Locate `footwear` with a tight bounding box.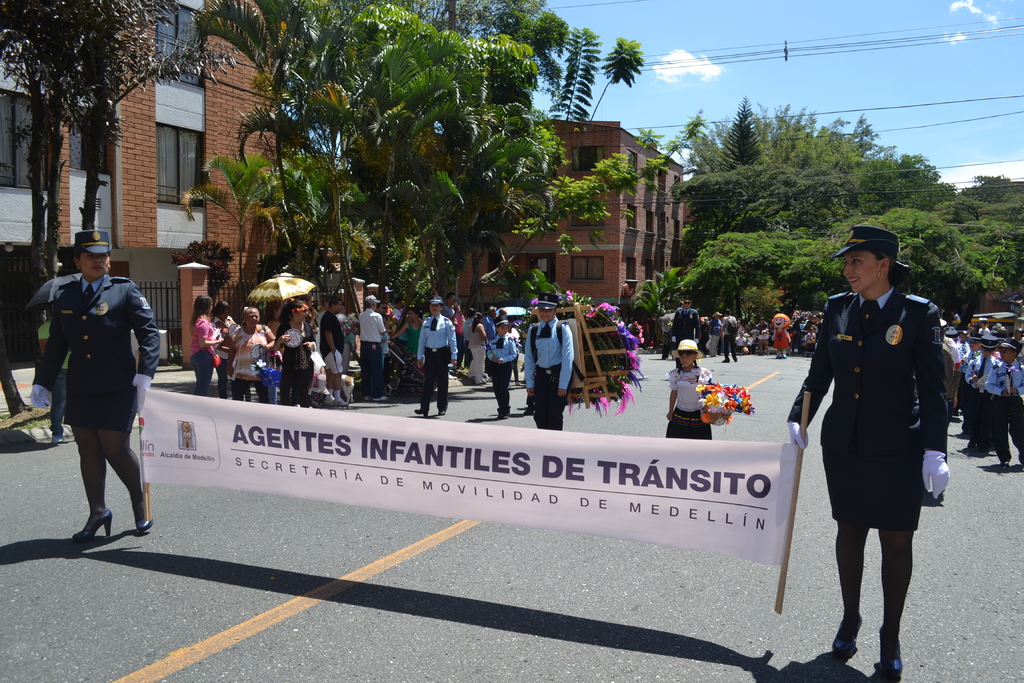
region(292, 403, 299, 407).
